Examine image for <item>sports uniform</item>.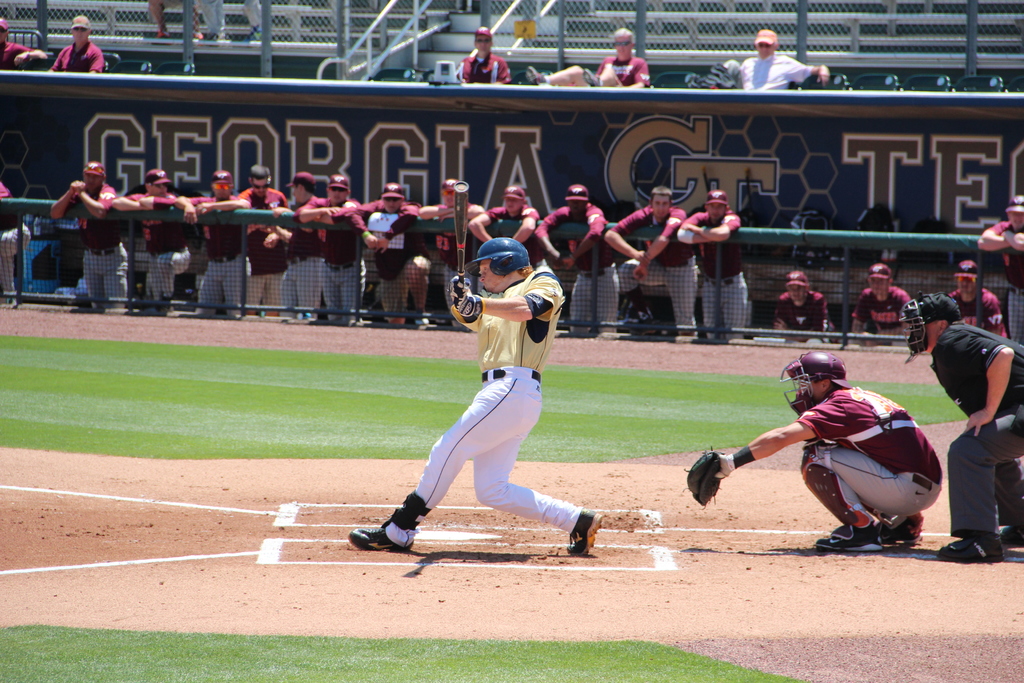
Examination result: [left=129, top=170, right=188, bottom=315].
